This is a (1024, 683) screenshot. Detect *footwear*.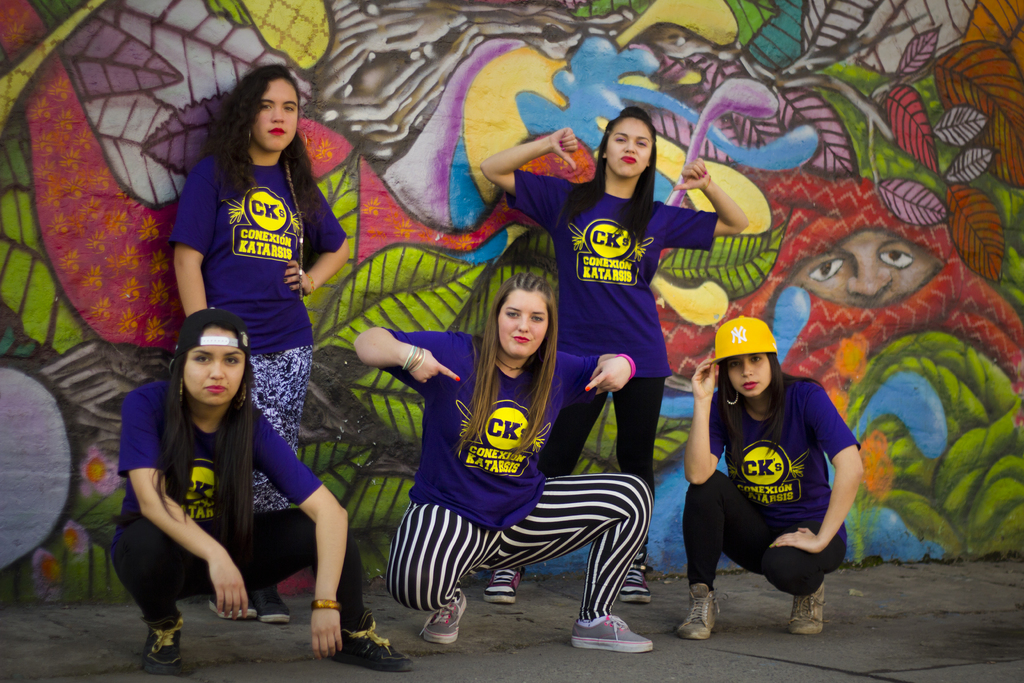
{"left": 328, "top": 607, "right": 425, "bottom": 672}.
